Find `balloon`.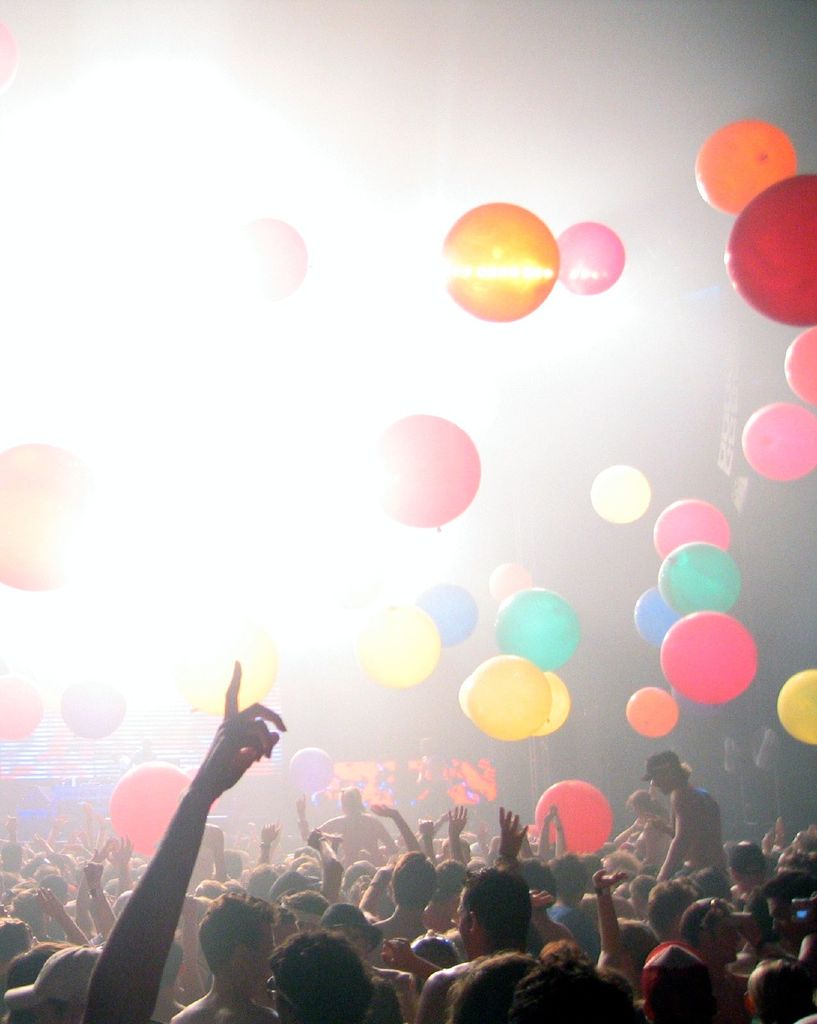
bbox=(0, 669, 47, 744).
